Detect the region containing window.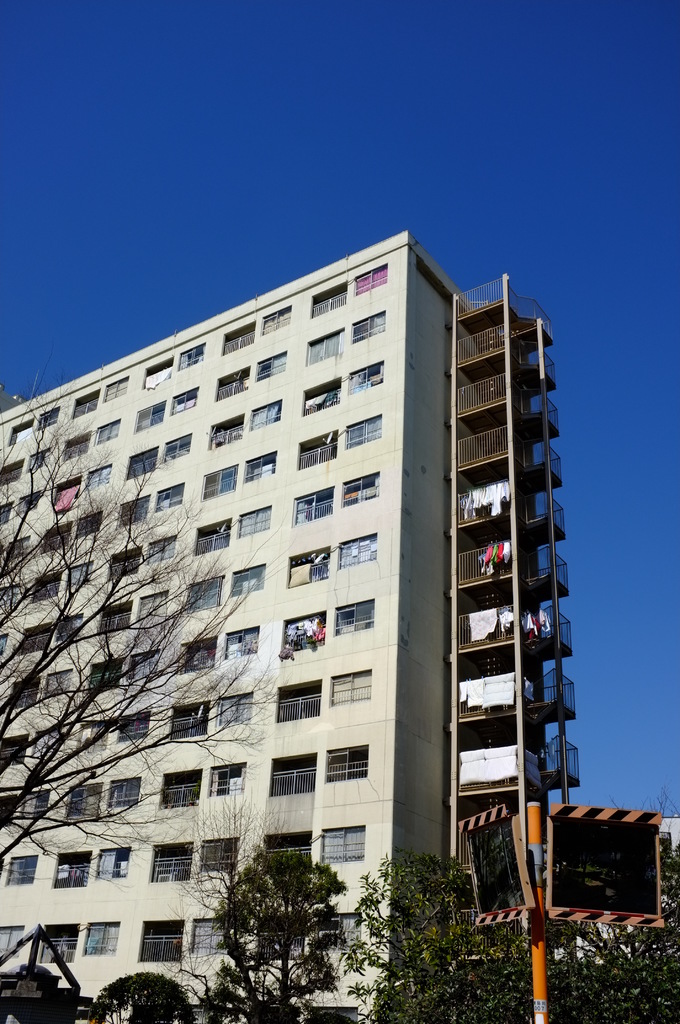
rect(297, 435, 336, 476).
